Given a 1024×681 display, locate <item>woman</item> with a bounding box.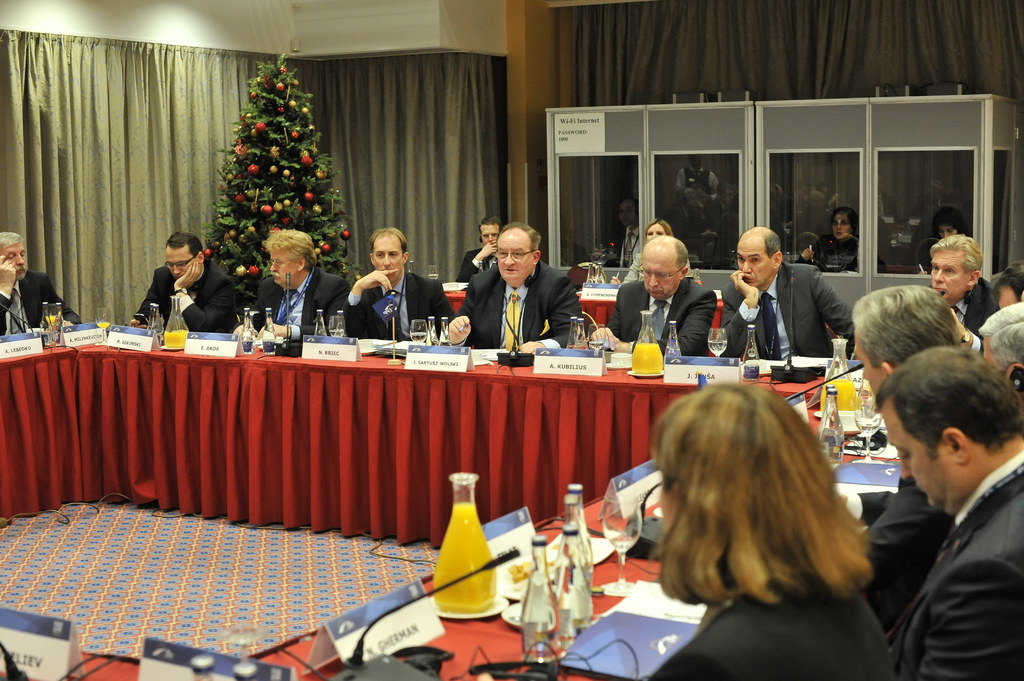
Located: BBox(603, 366, 919, 664).
